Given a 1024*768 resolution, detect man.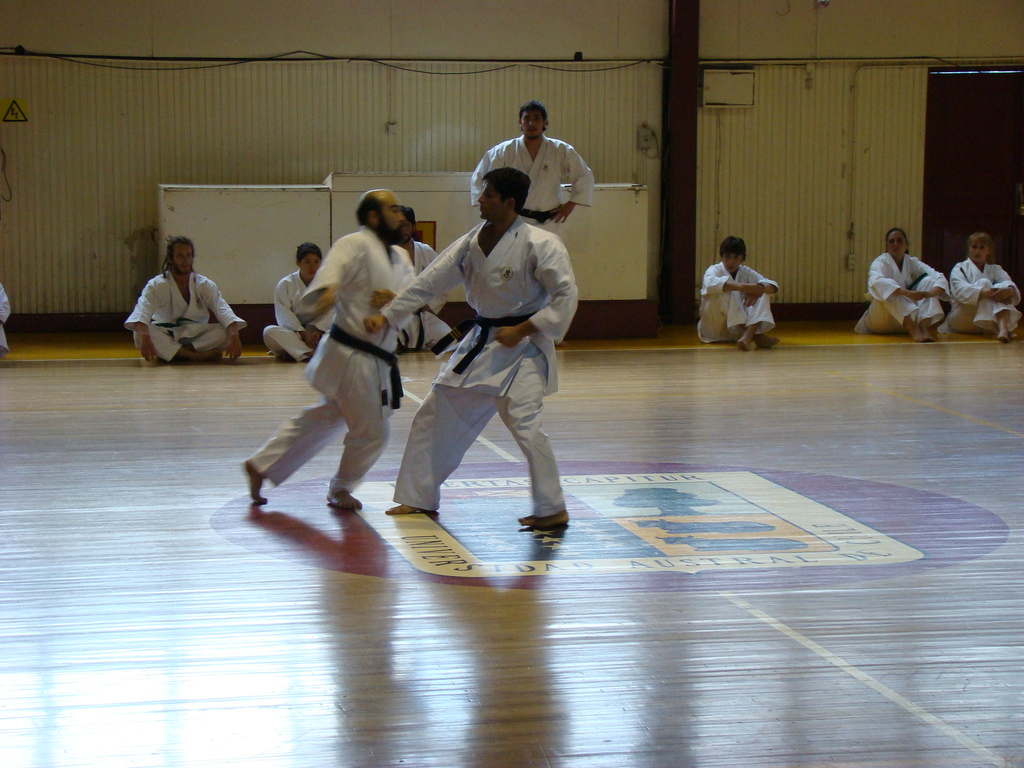
detection(369, 165, 580, 536).
